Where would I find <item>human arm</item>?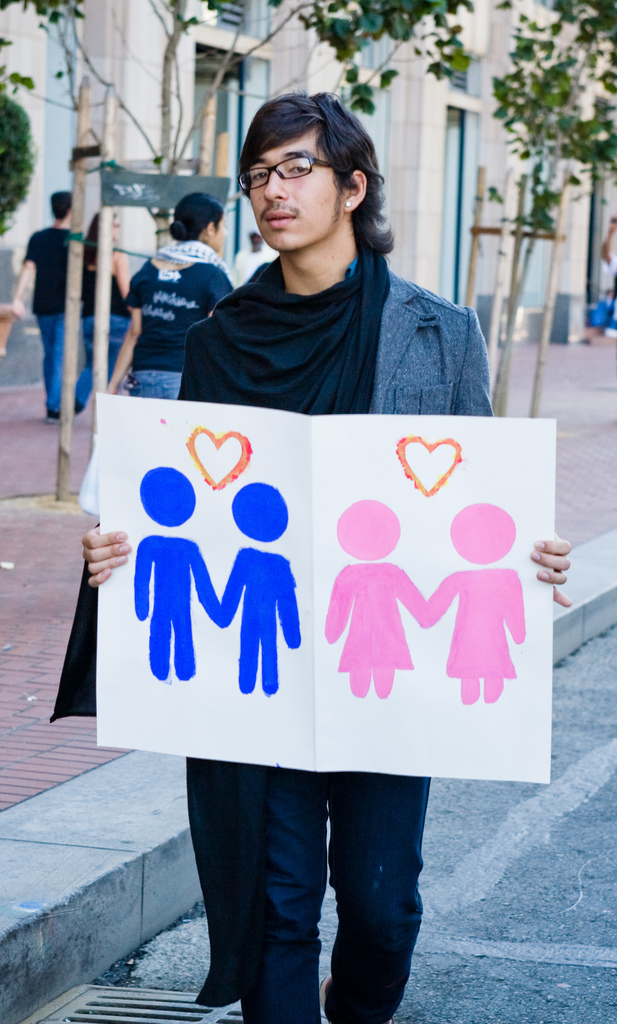
At [449,317,574,606].
